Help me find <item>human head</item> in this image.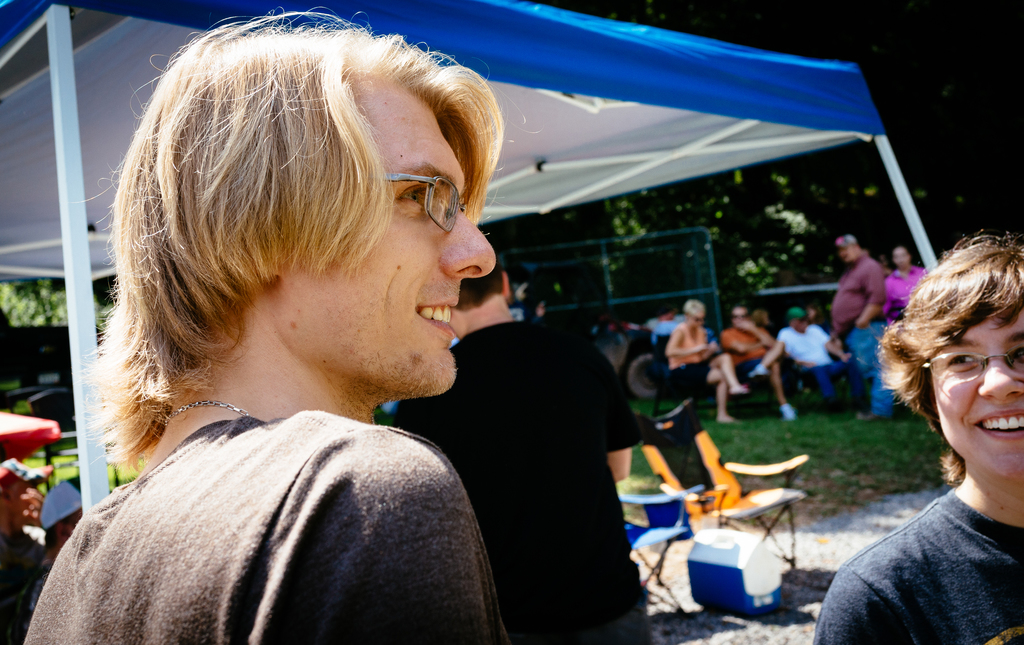
Found it: x1=919 y1=233 x2=1023 y2=488.
